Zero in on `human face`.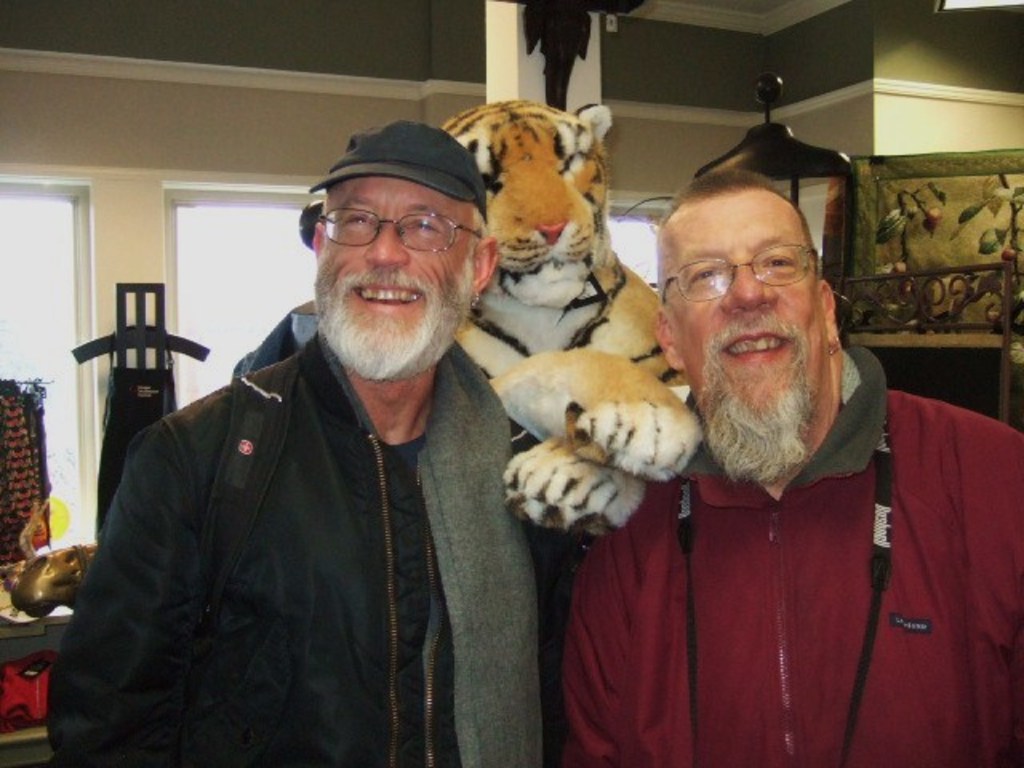
Zeroed in: <box>317,178,483,386</box>.
